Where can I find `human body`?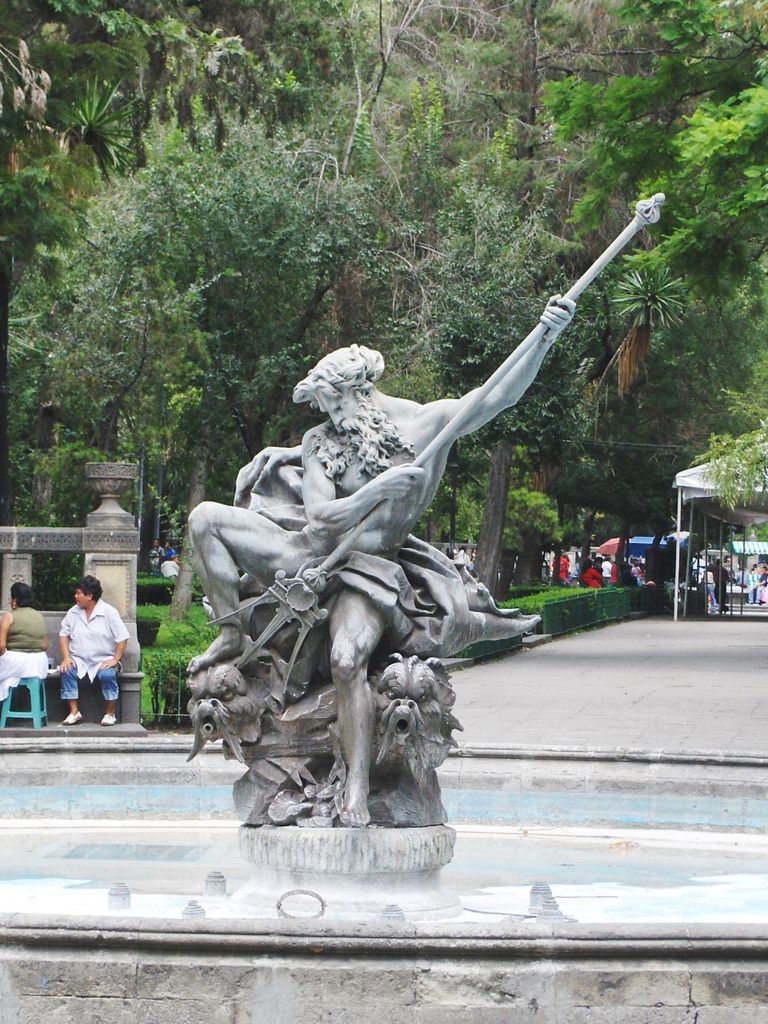
You can find it at l=554, t=555, r=570, b=585.
